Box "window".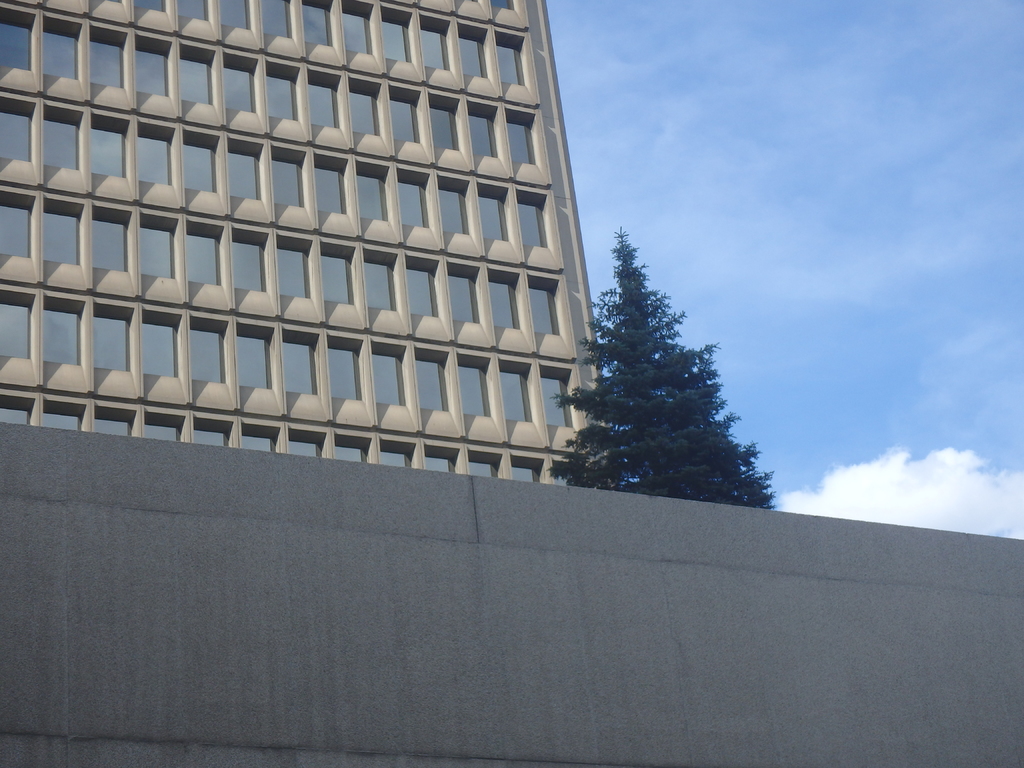
rect(0, 288, 33, 365).
